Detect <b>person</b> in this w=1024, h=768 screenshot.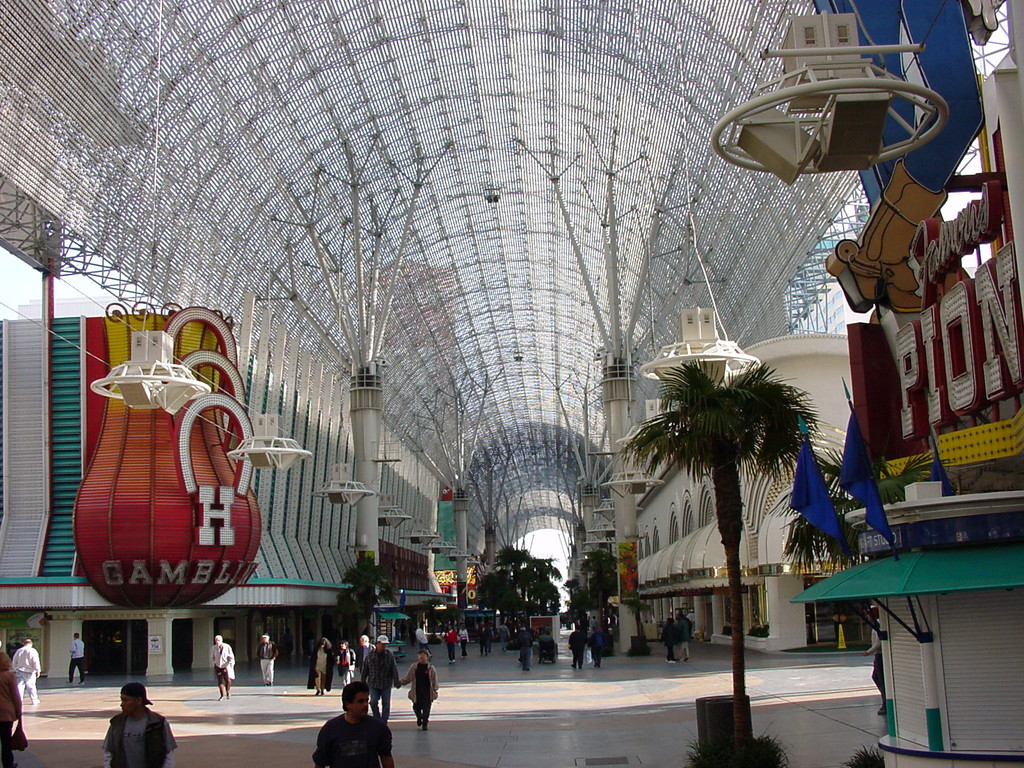
Detection: 673 608 694 662.
